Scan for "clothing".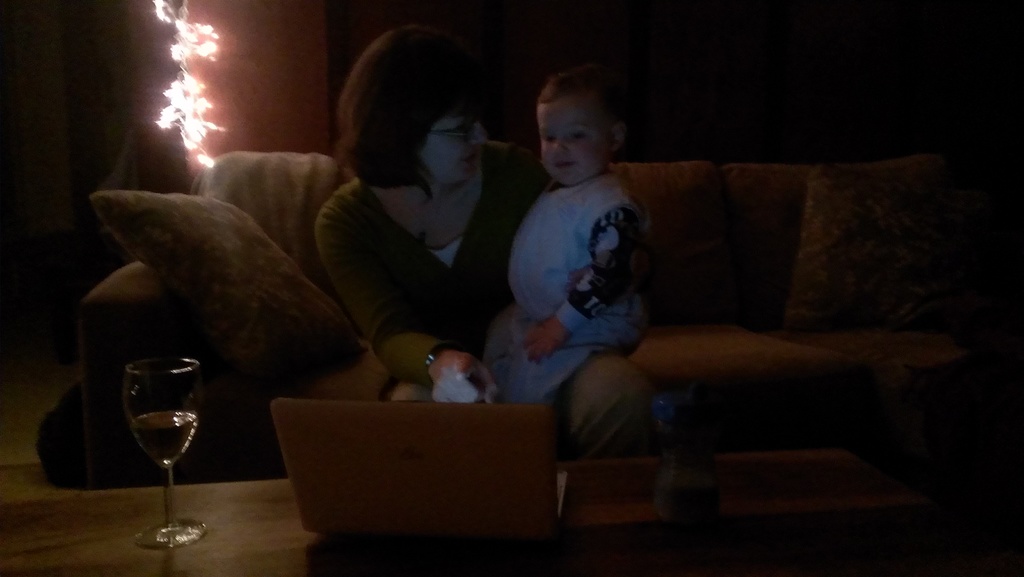
Scan result: 497 120 661 402.
